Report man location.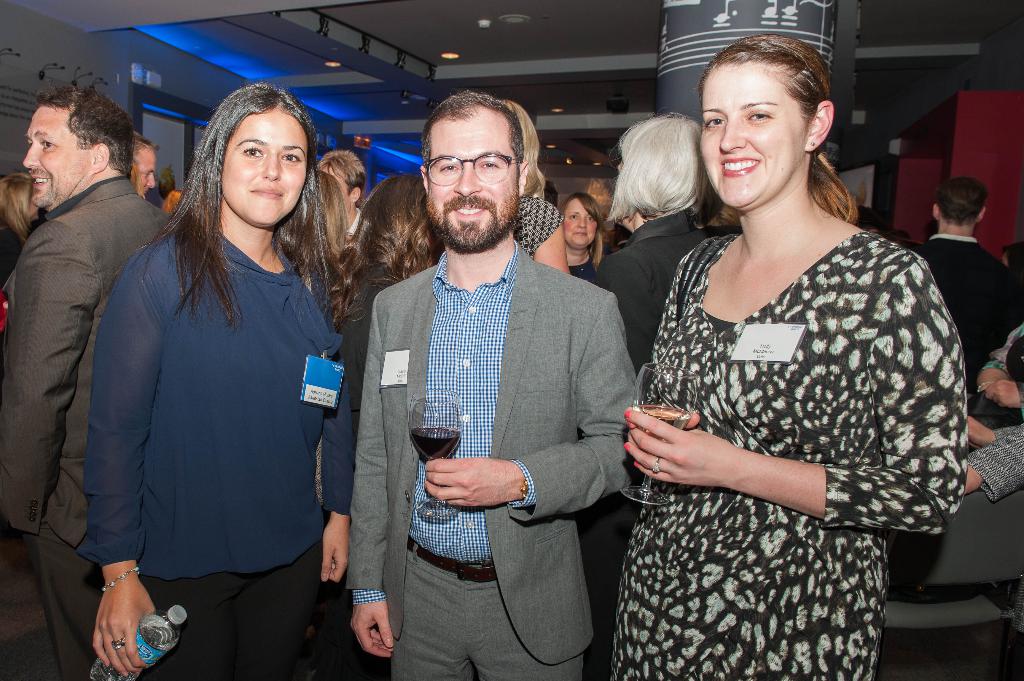
Report: left=311, top=147, right=367, bottom=240.
